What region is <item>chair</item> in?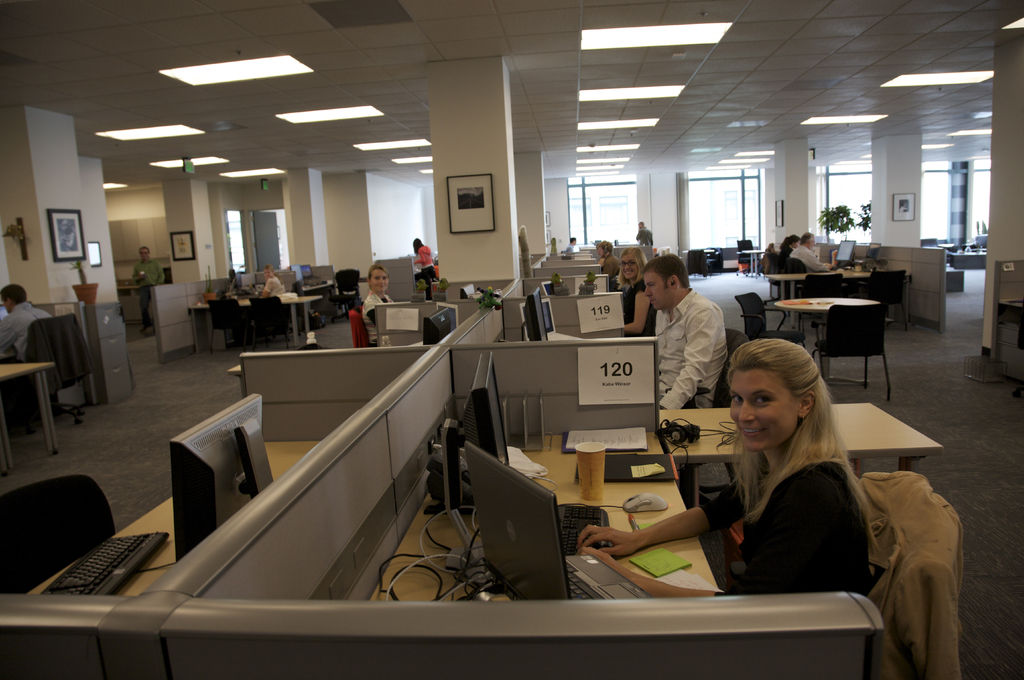
region(250, 292, 294, 350).
